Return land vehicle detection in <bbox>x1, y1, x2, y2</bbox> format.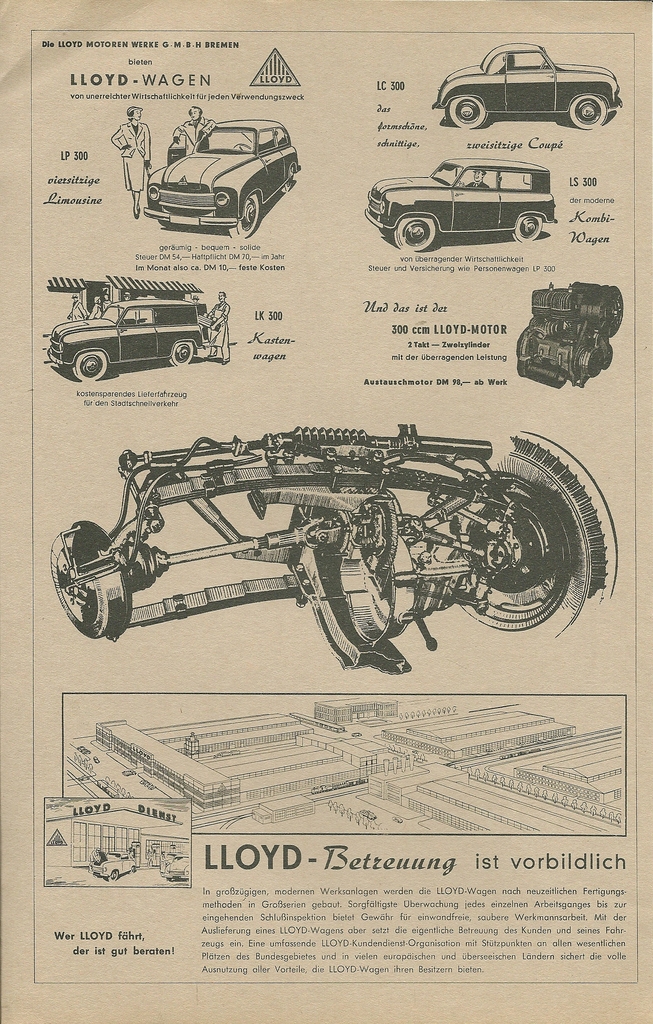
<bbox>432, 45, 618, 132</bbox>.
